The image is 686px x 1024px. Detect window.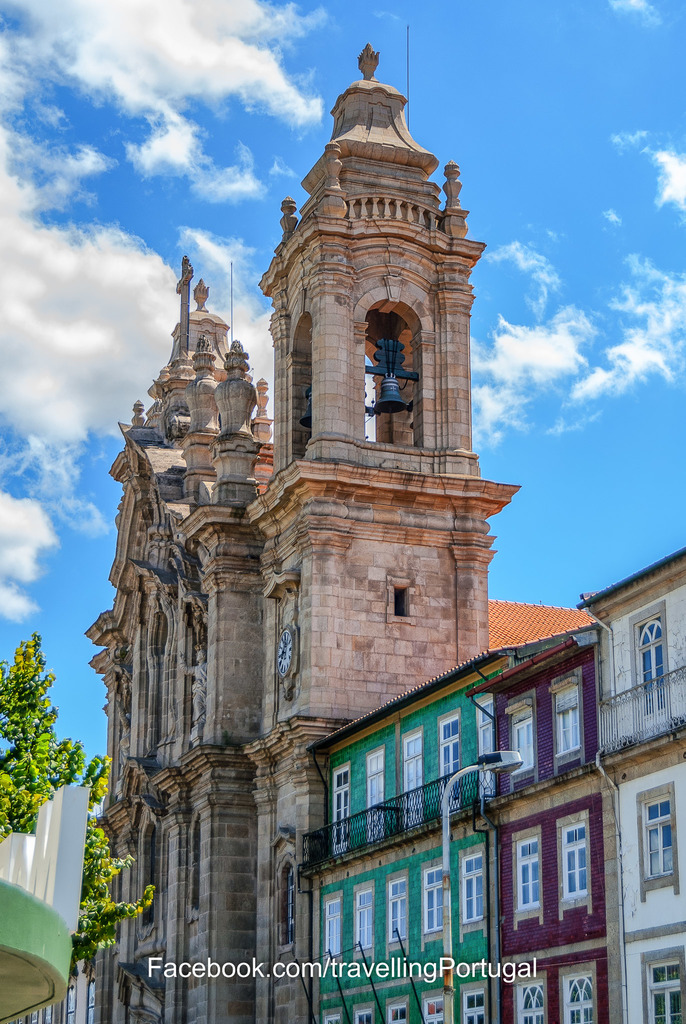
Detection: [43, 1008, 52, 1023].
